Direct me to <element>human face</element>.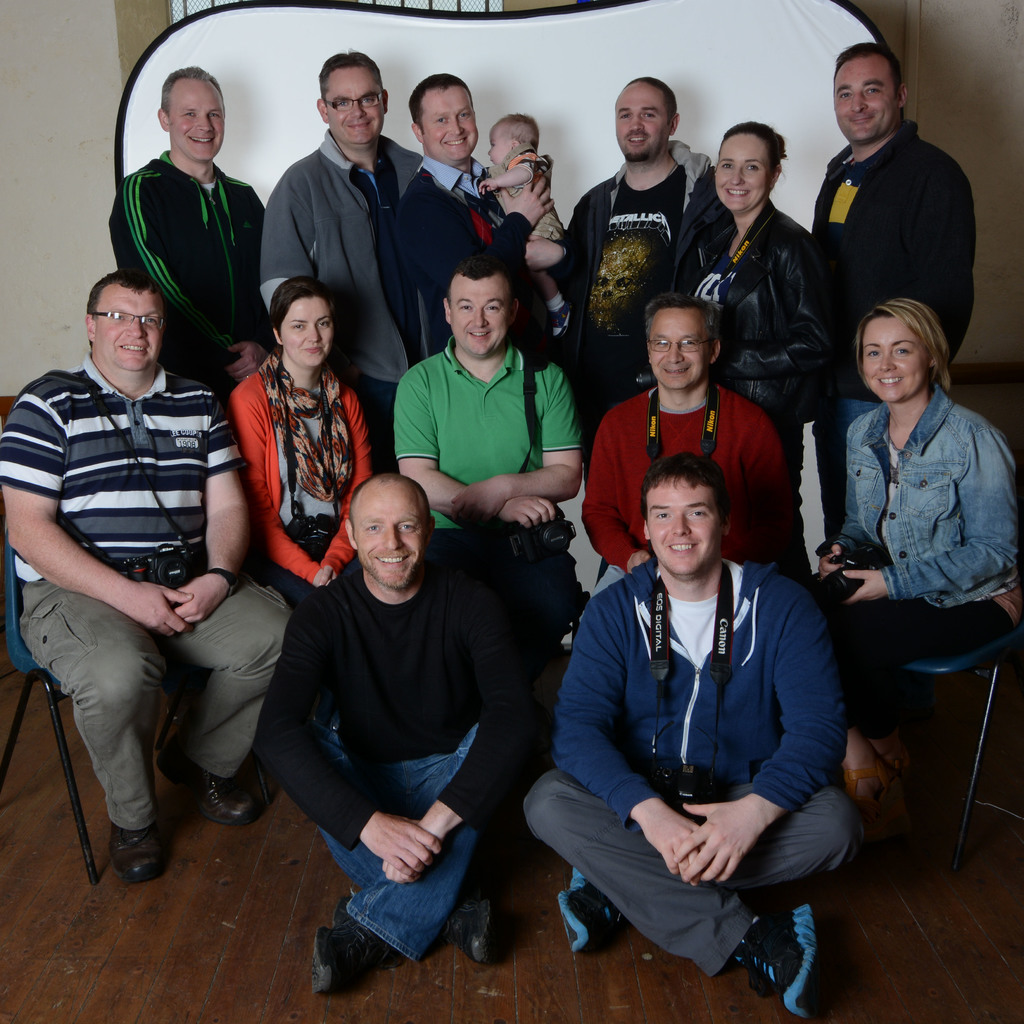
Direction: x1=326 y1=65 x2=382 y2=144.
